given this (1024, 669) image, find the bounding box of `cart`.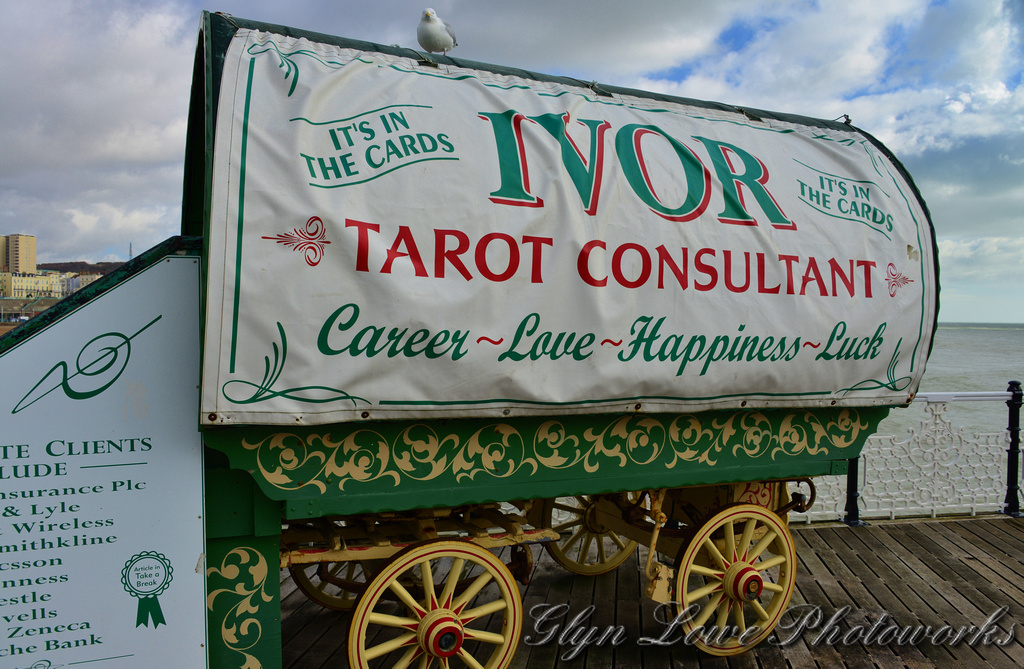
0:15:937:668.
